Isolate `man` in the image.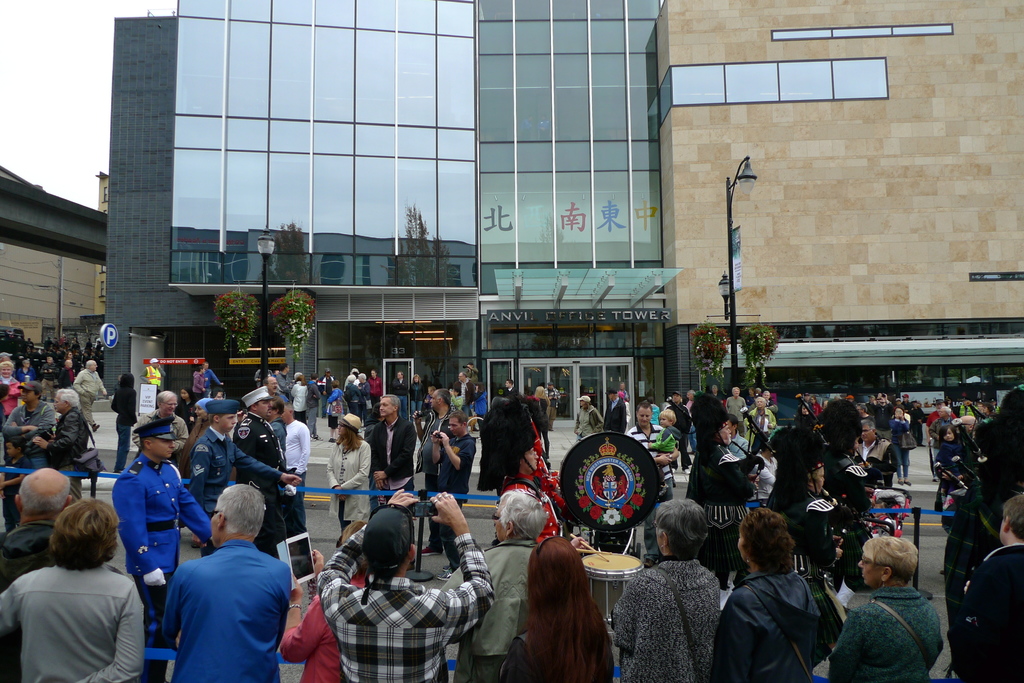
Isolated region: x1=156 y1=484 x2=290 y2=682.
